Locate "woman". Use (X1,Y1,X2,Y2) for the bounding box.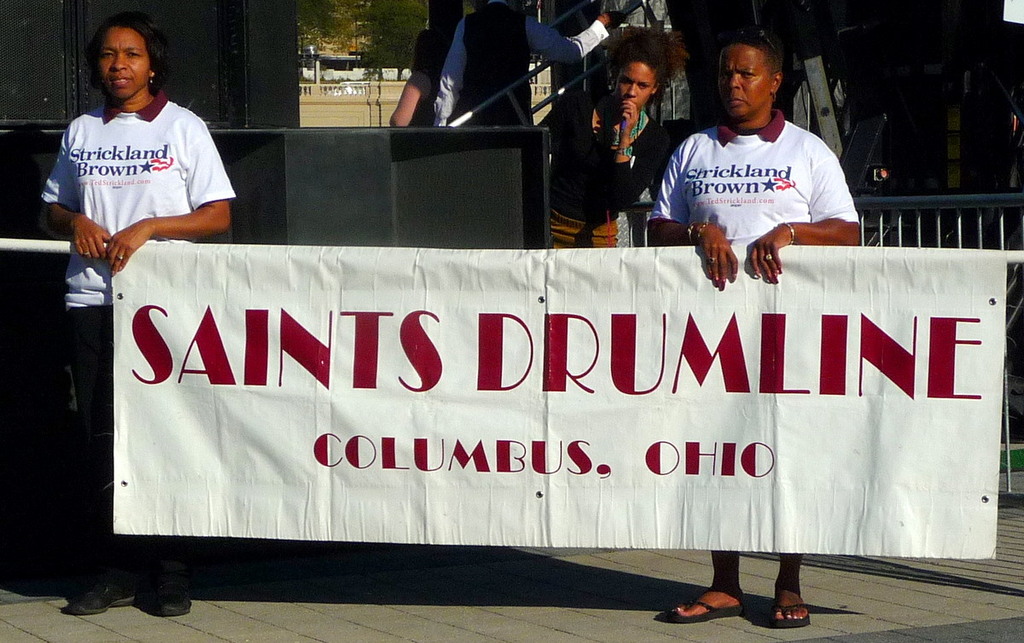
(643,24,862,634).
